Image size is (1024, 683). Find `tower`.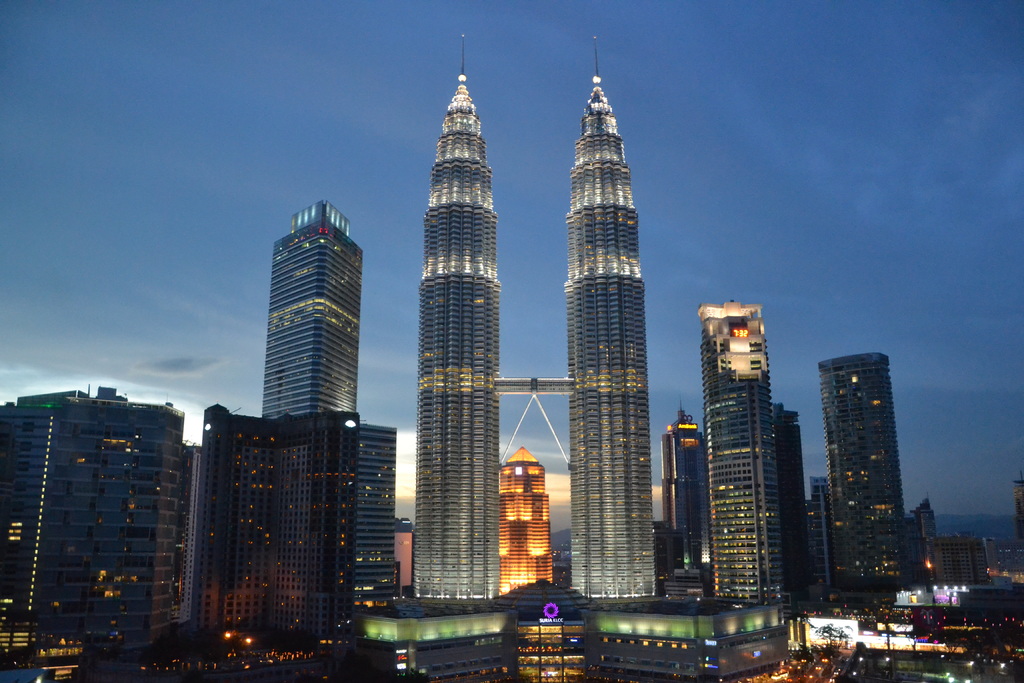
(left=819, top=354, right=915, bottom=595).
